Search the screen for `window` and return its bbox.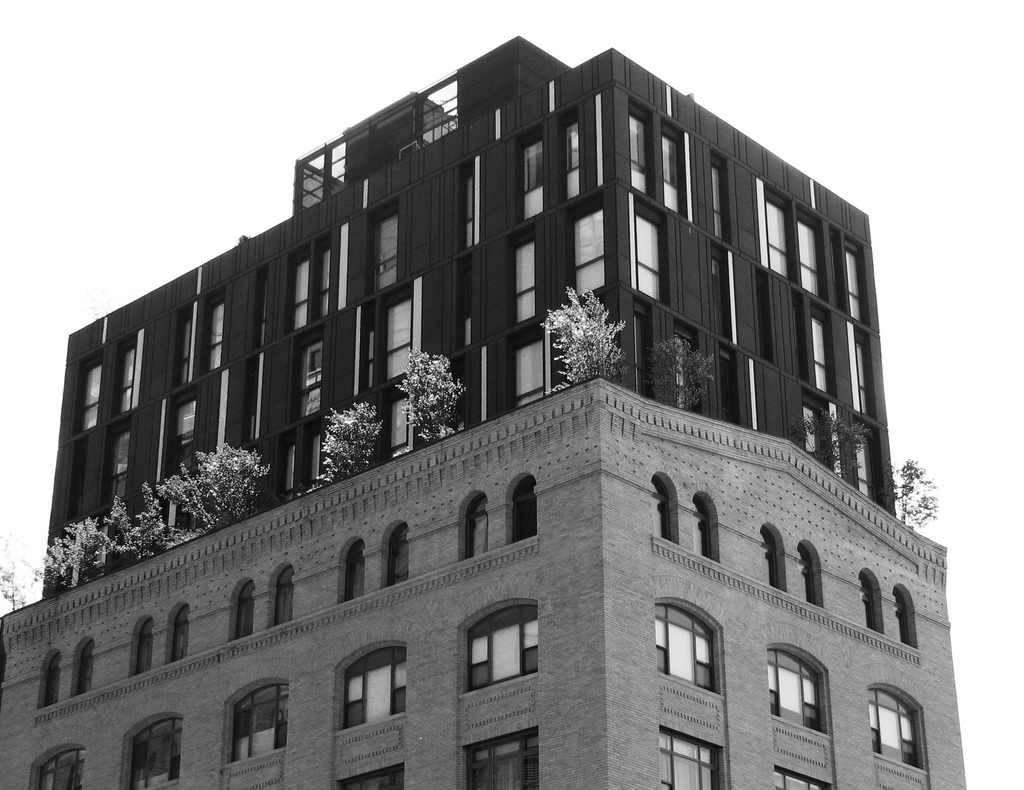
Found: [x1=690, y1=483, x2=713, y2=556].
